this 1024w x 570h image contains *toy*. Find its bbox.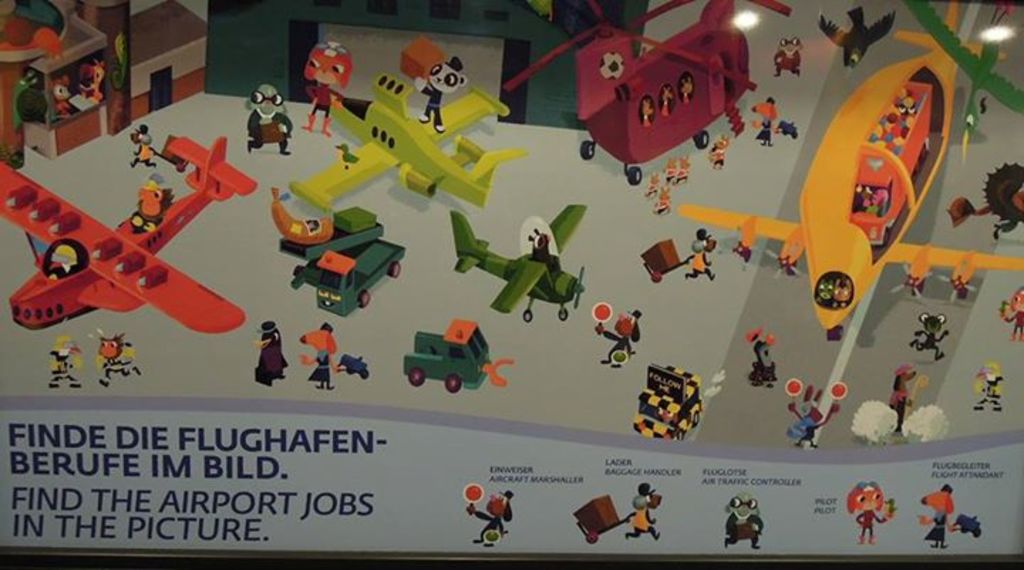
Rect(337, 353, 370, 382).
